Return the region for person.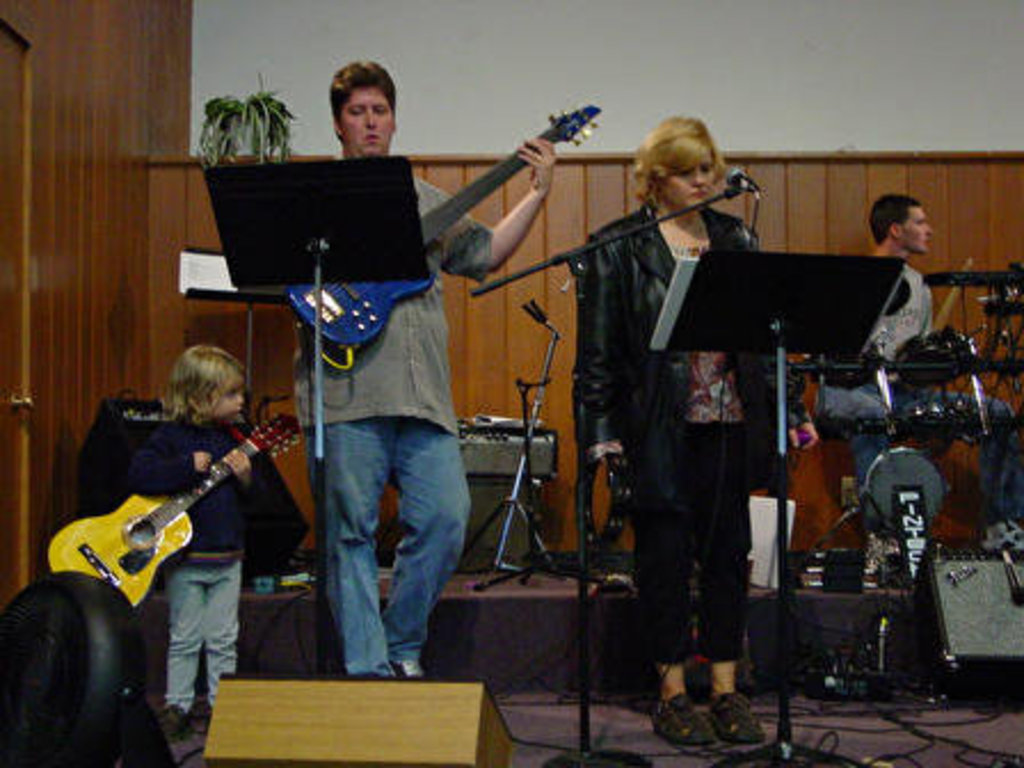
[574,107,818,759].
